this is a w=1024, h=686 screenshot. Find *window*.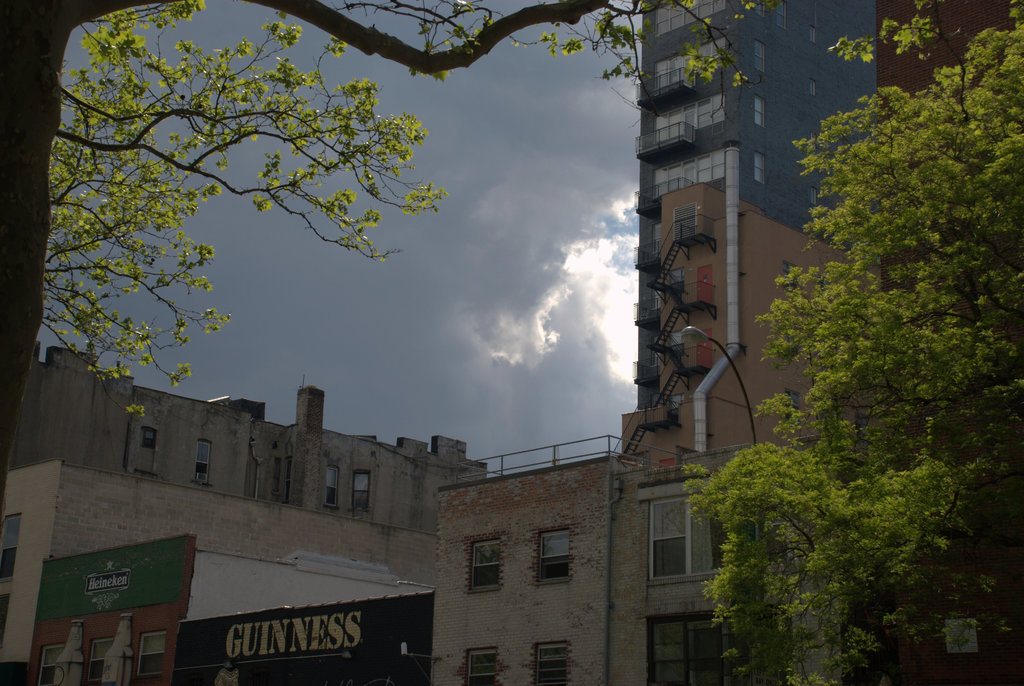
Bounding box: locate(131, 427, 156, 477).
